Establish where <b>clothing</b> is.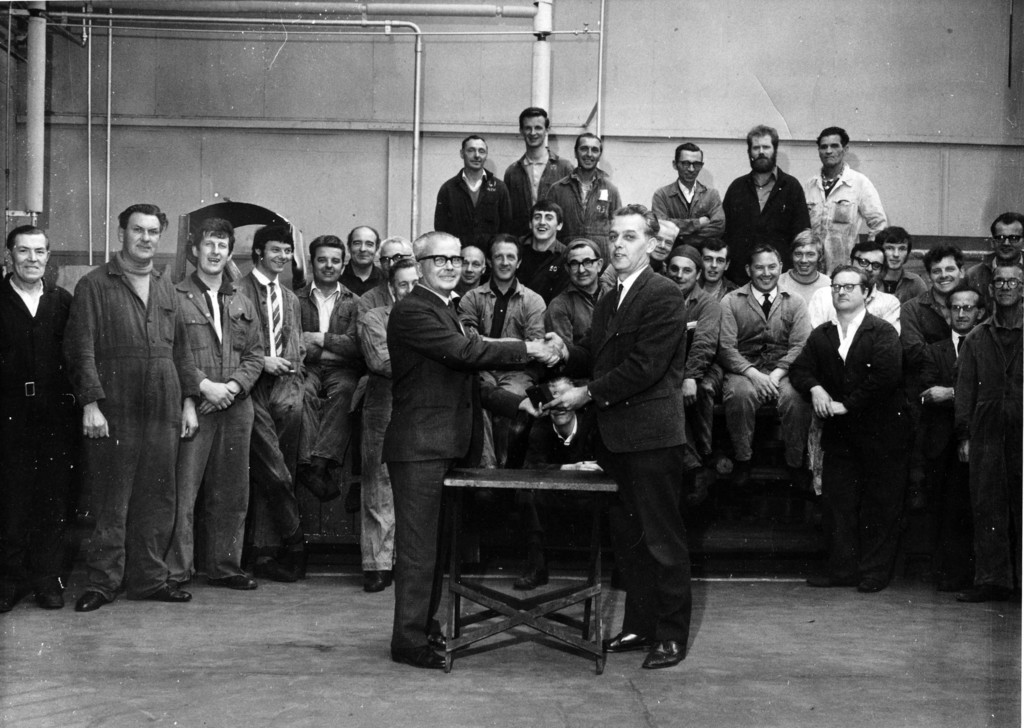
Established at {"x1": 681, "y1": 274, "x2": 717, "y2": 424}.
